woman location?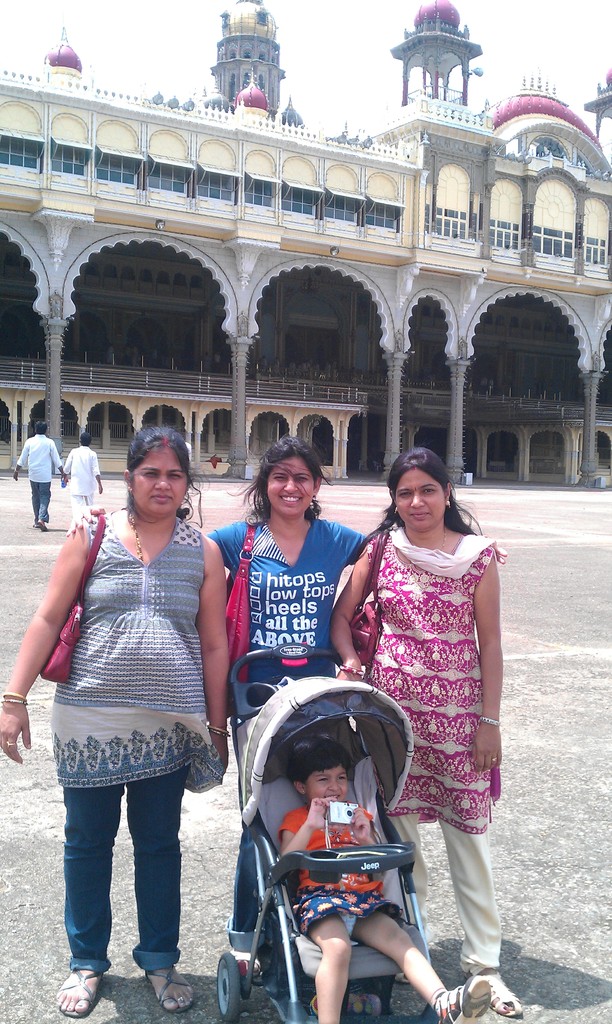
crop(351, 436, 527, 1017)
